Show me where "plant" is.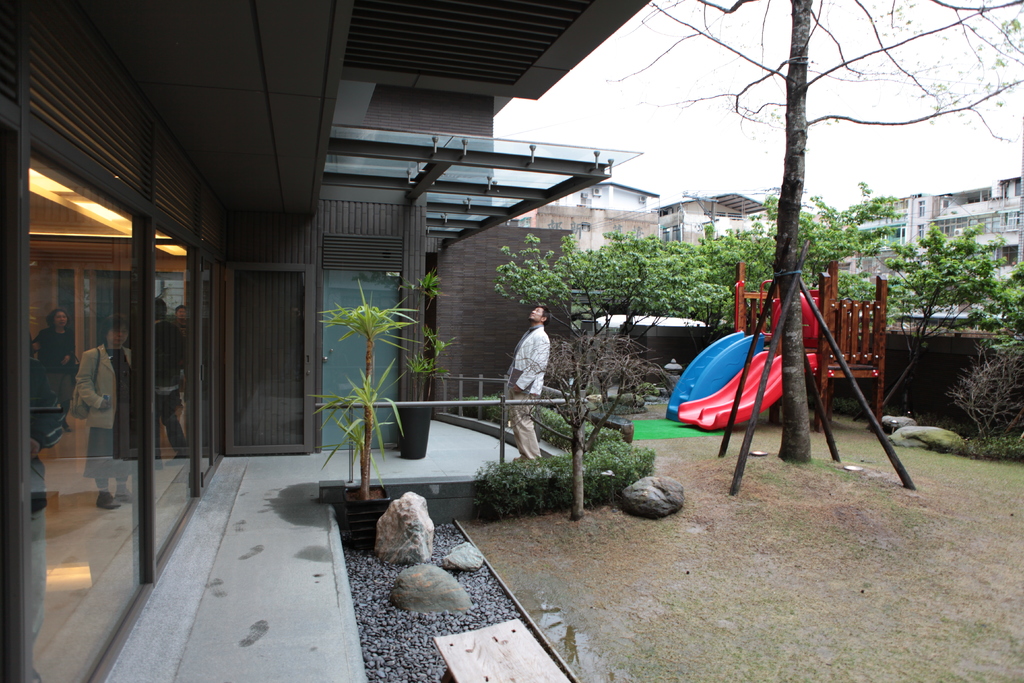
"plant" is at [x1=404, y1=331, x2=460, y2=383].
